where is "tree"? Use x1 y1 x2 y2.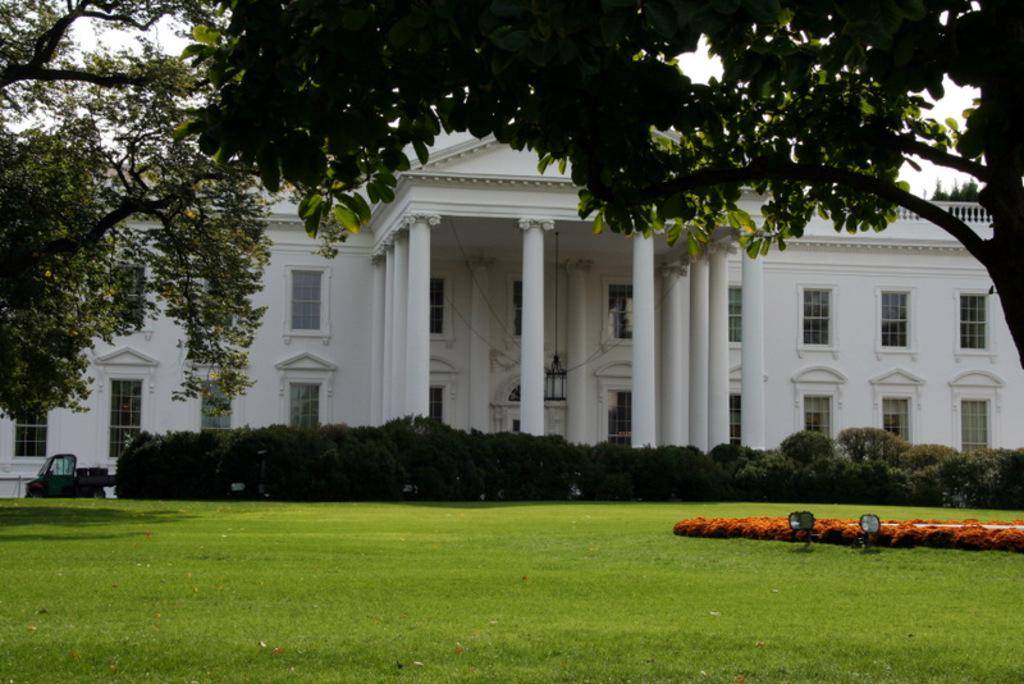
0 0 369 421.
